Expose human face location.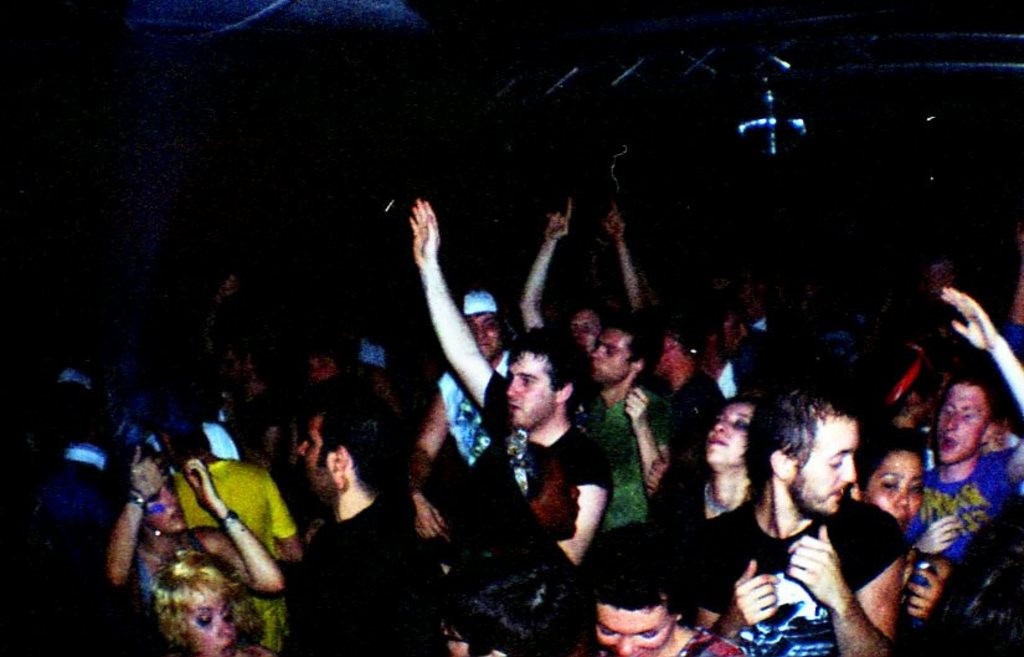
Exposed at (left=703, top=406, right=753, bottom=468).
